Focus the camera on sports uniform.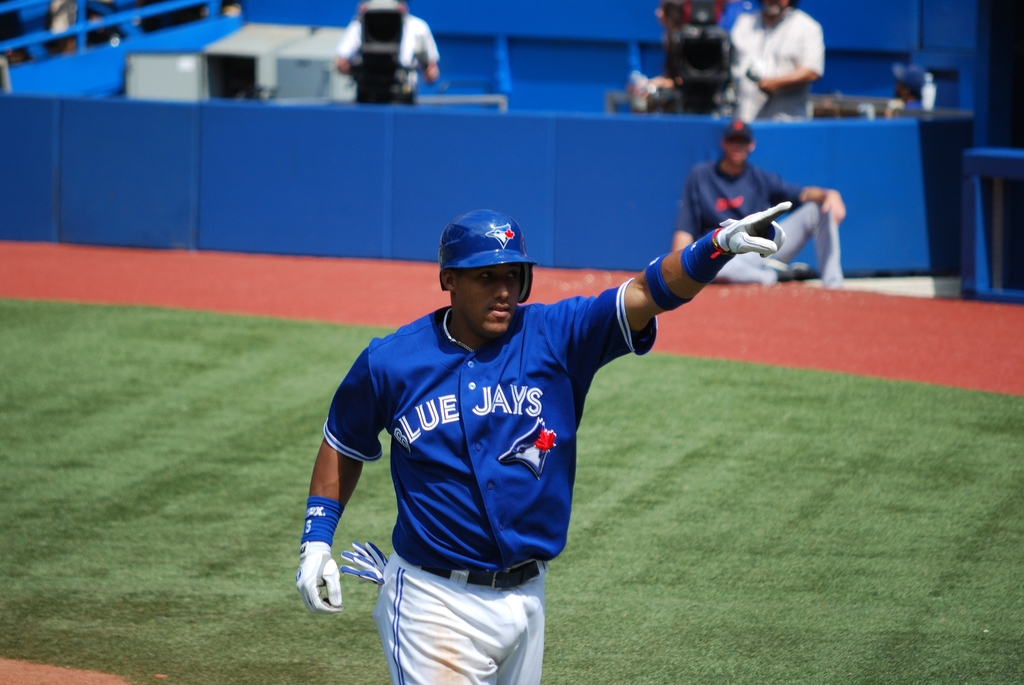
Focus region: [675,154,847,303].
